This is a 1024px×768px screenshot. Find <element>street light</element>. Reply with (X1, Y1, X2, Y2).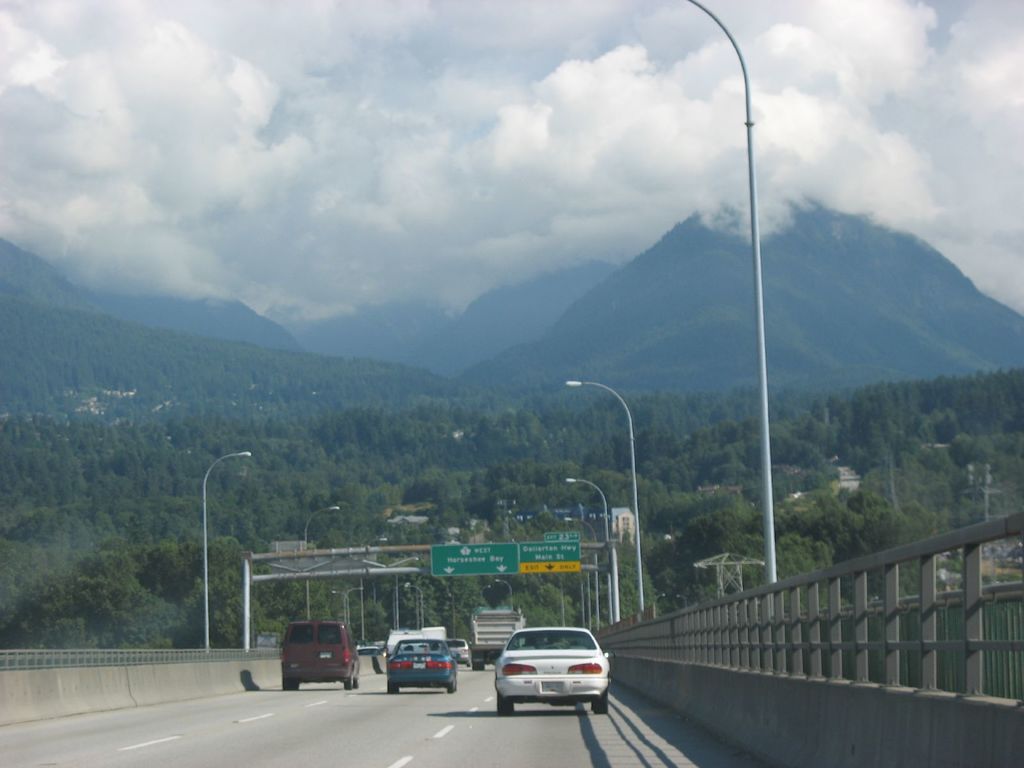
(566, 378, 644, 618).
